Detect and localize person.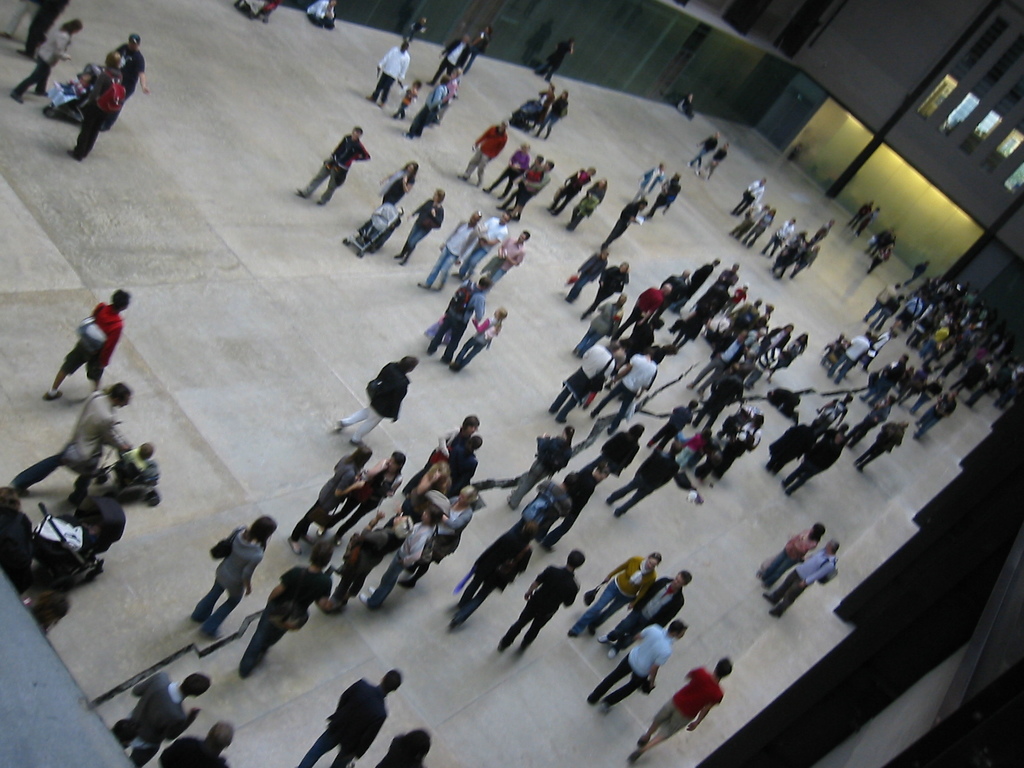
Localized at crop(543, 163, 598, 221).
